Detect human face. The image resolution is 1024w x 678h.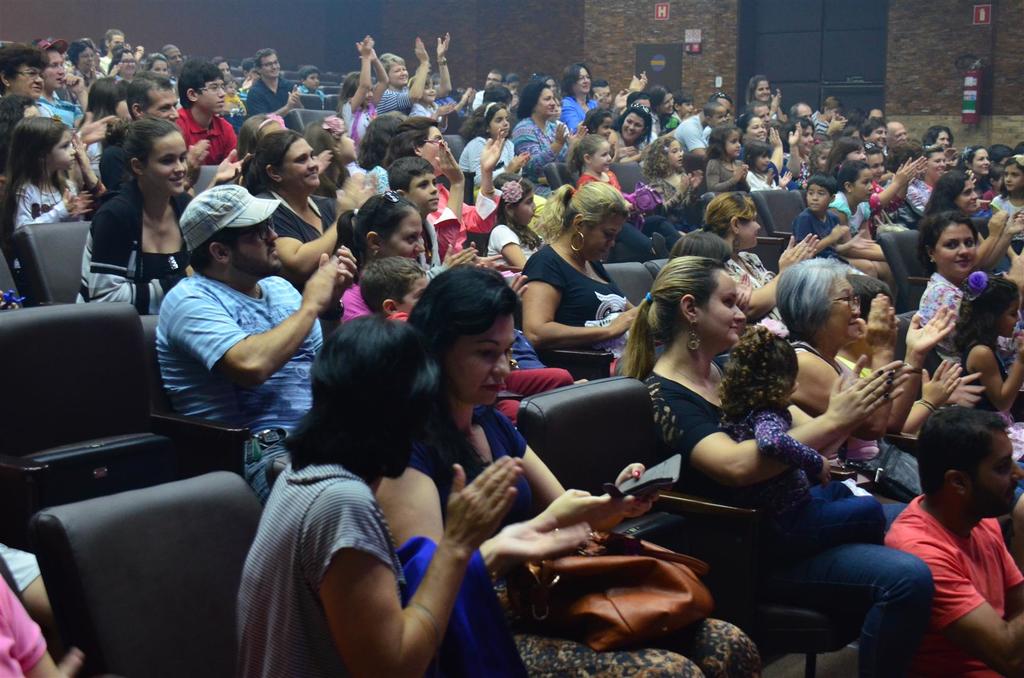
<box>397,274,433,317</box>.
